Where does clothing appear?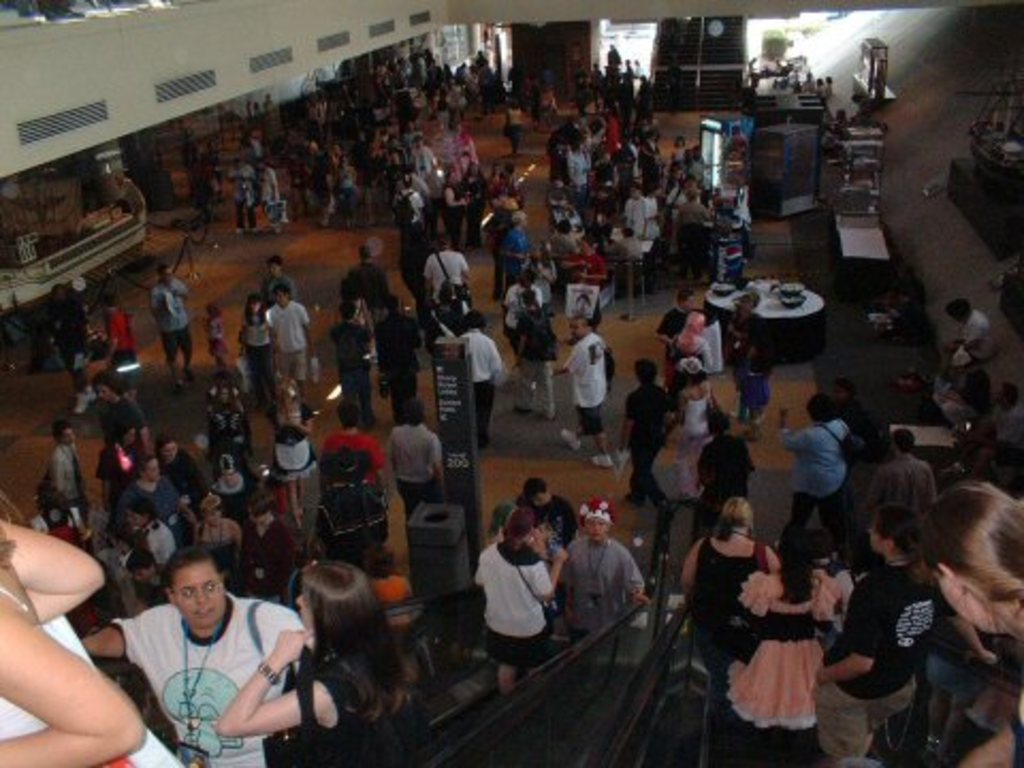
Appears at rect(111, 585, 286, 755).
